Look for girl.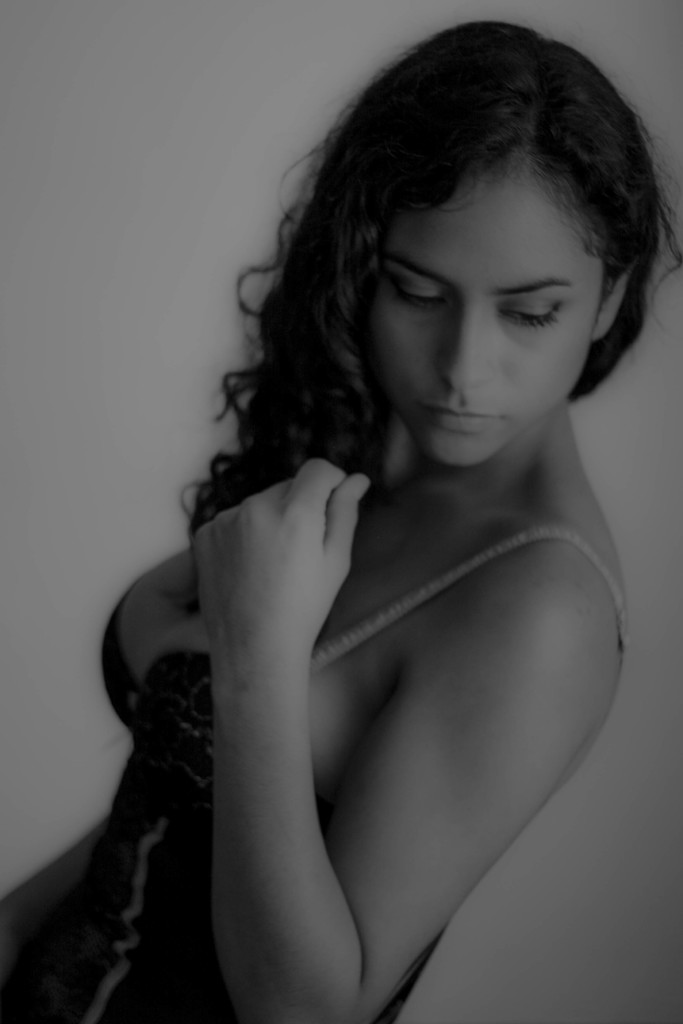
Found: rect(0, 20, 682, 1023).
